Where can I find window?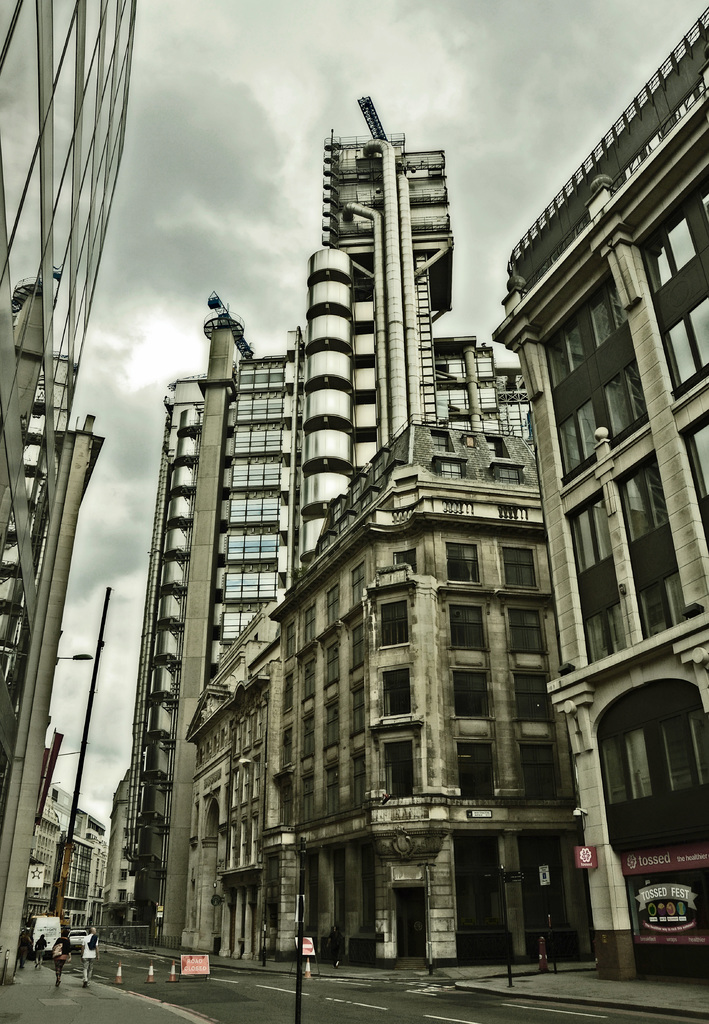
You can find it at [350,561,363,603].
